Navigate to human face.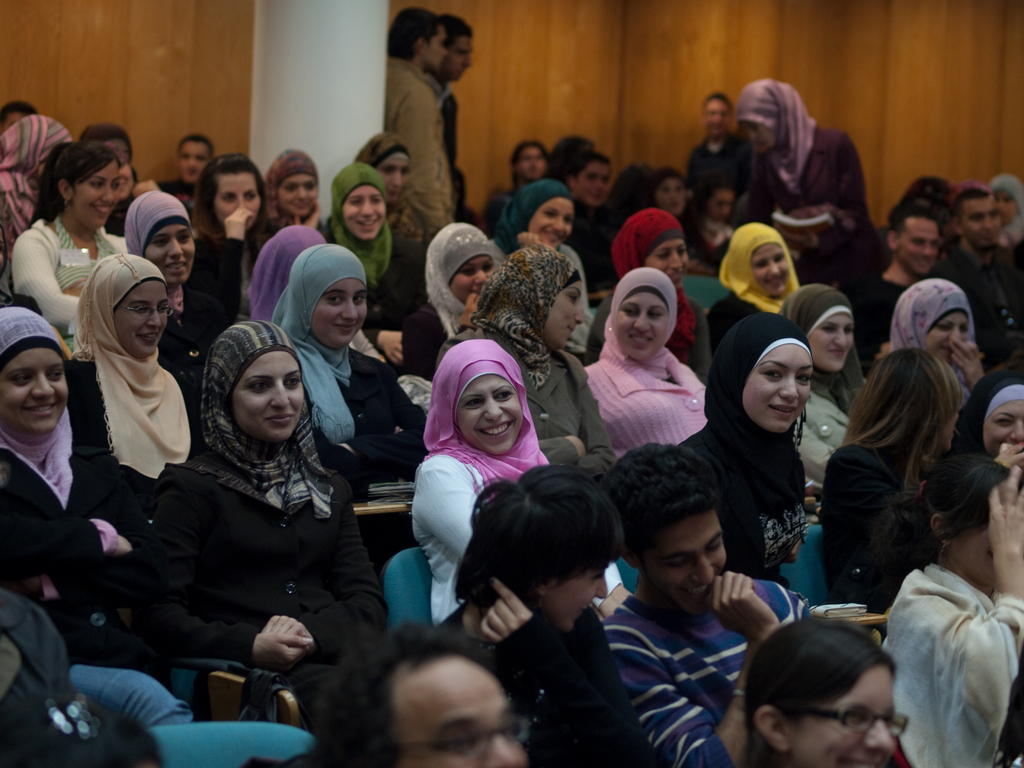
Navigation target: (646,518,724,604).
